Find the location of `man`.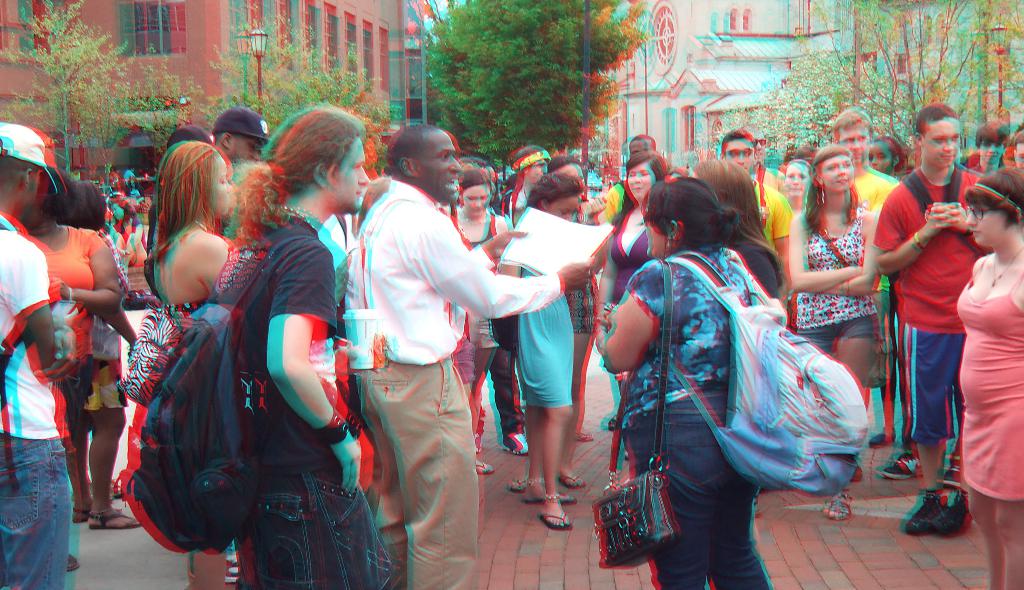
Location: (left=351, top=122, right=598, bottom=589).
